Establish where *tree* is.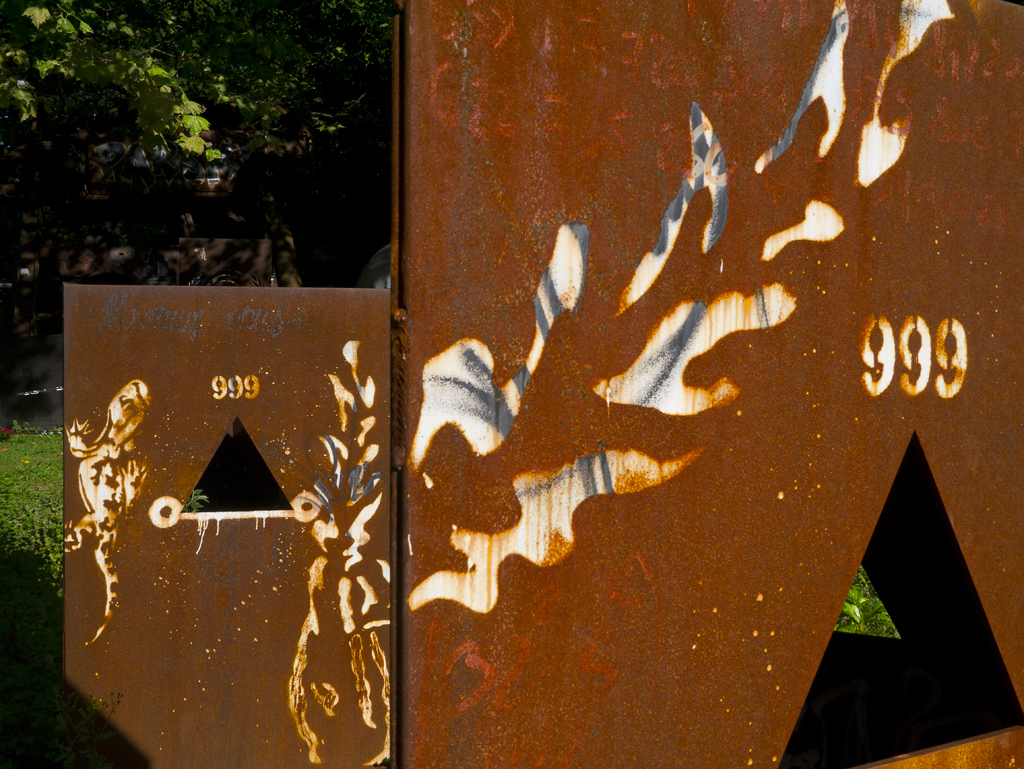
Established at (0,0,406,353).
